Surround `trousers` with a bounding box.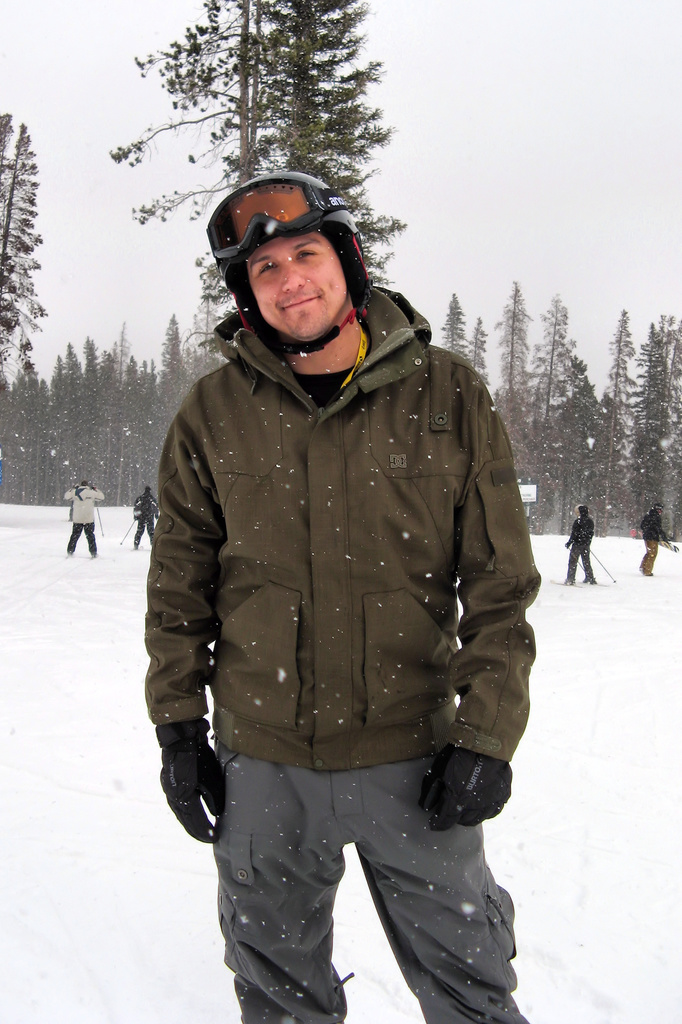
(left=644, top=539, right=661, bottom=574).
